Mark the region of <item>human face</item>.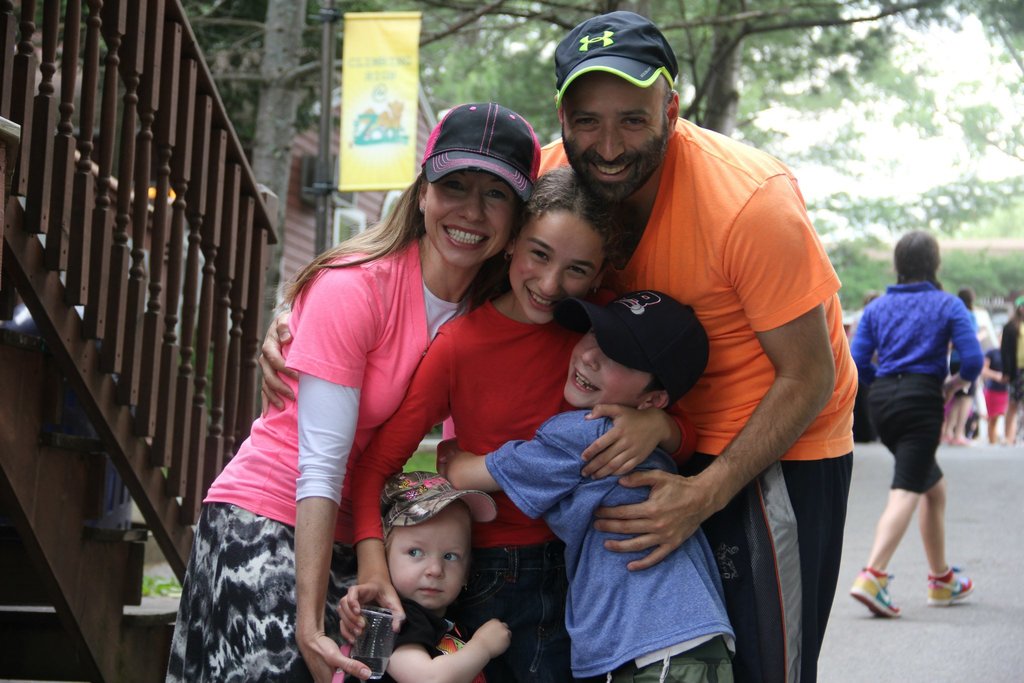
Region: box=[513, 214, 602, 324].
